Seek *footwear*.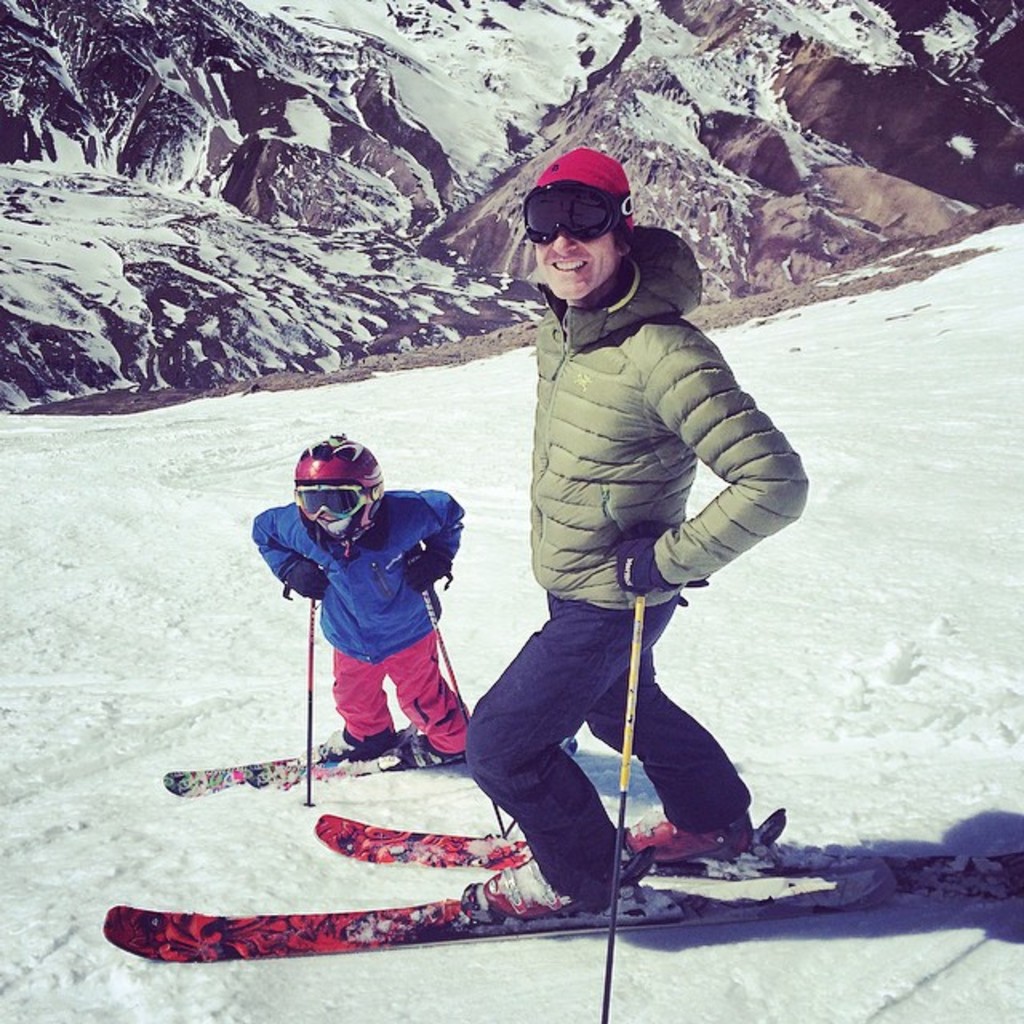
[318,725,395,765].
